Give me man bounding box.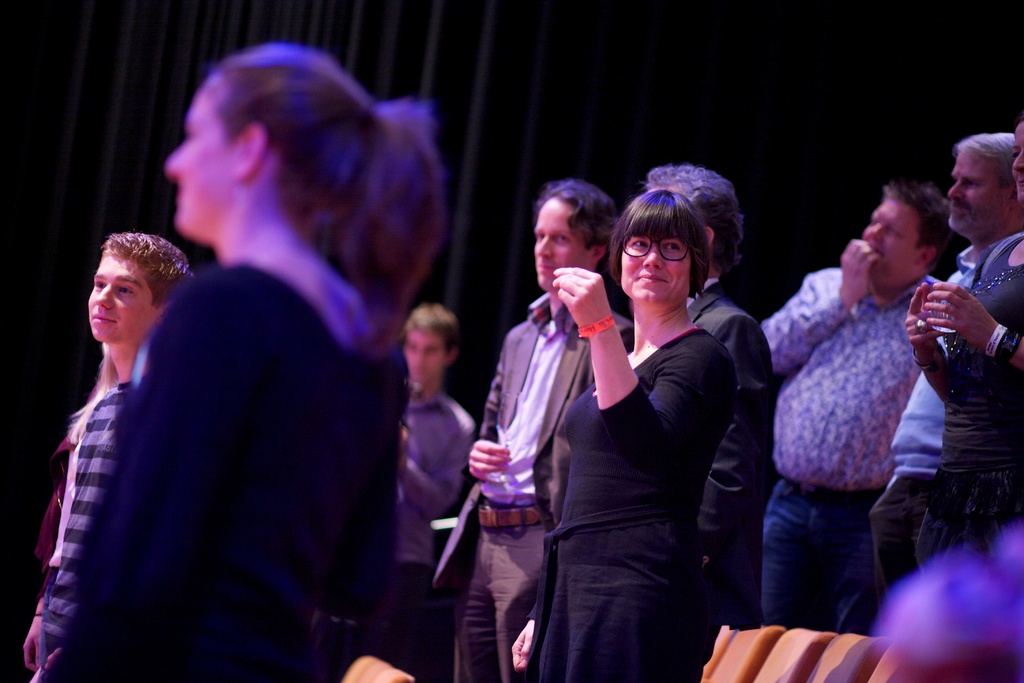
x1=26, y1=226, x2=198, y2=682.
